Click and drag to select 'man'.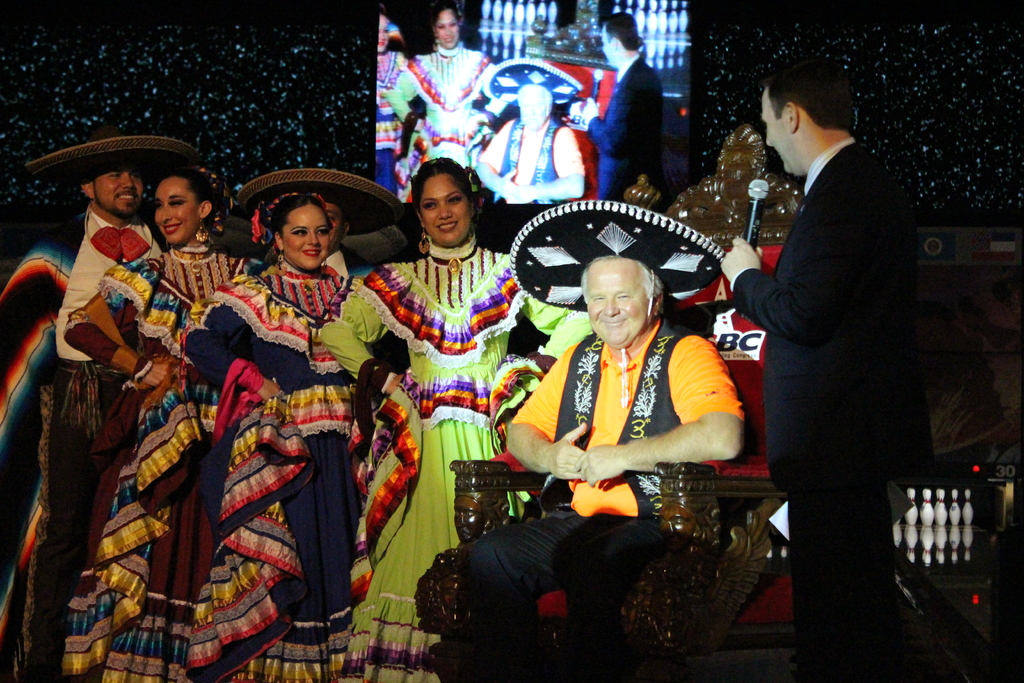
Selection: {"x1": 706, "y1": 50, "x2": 943, "y2": 682}.
